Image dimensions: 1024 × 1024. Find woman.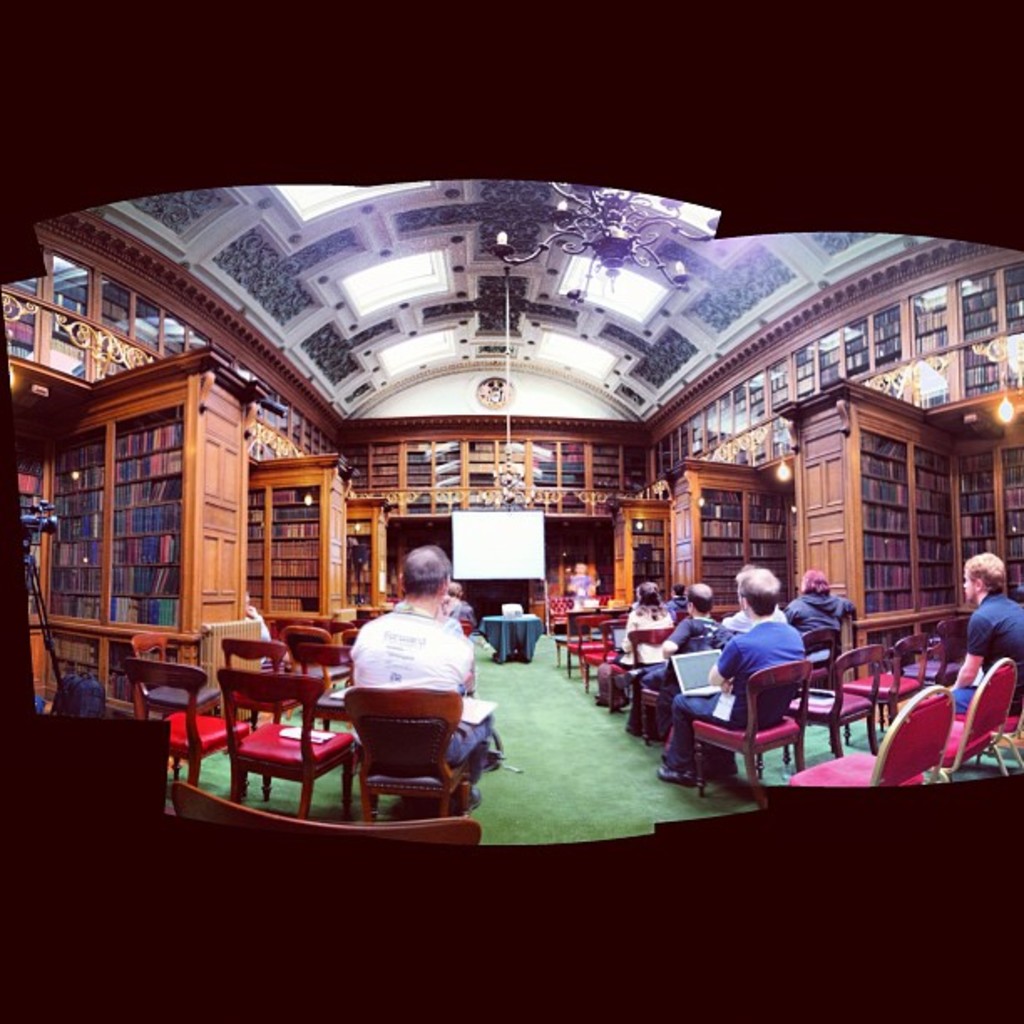
l=609, t=579, r=673, b=706.
